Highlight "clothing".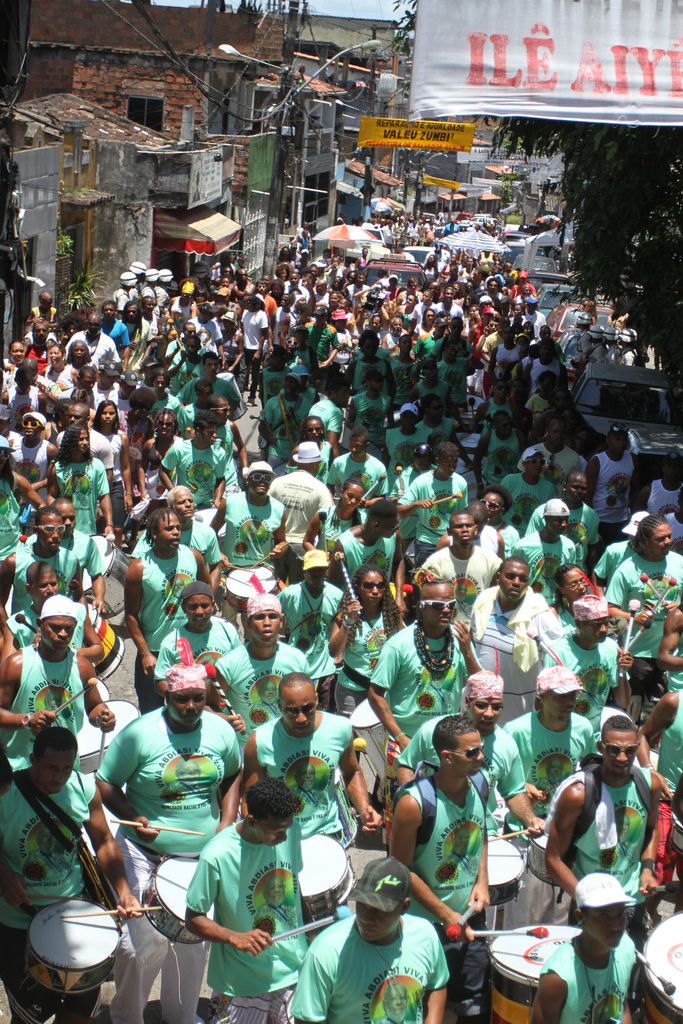
Highlighted region: (190, 316, 227, 359).
